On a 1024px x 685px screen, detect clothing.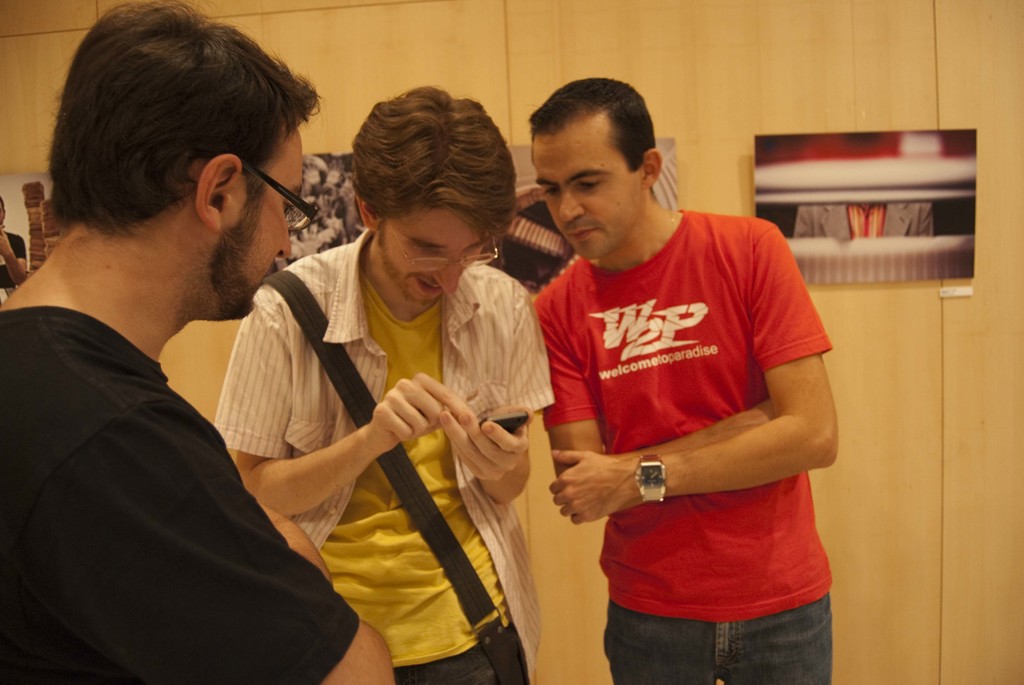
select_region(0, 230, 26, 304).
